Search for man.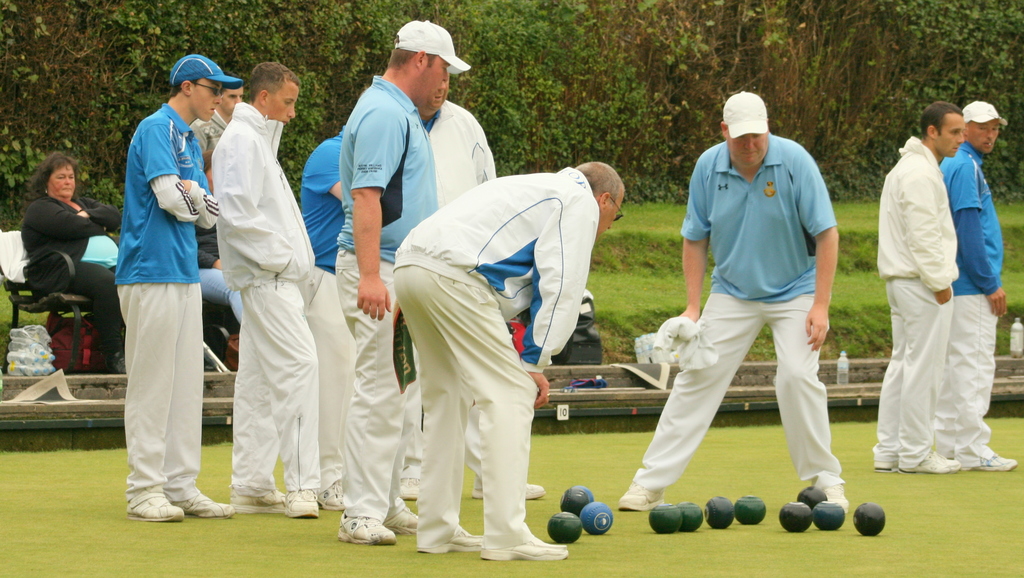
Found at locate(941, 96, 1021, 473).
